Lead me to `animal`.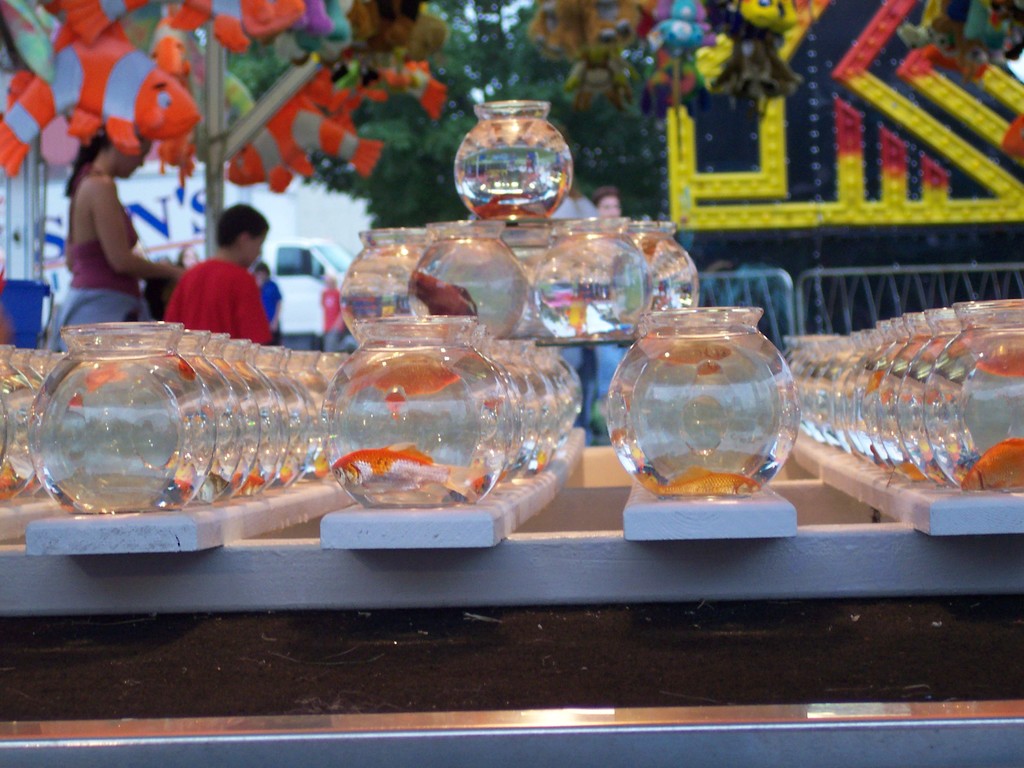
Lead to bbox=(977, 352, 1023, 381).
